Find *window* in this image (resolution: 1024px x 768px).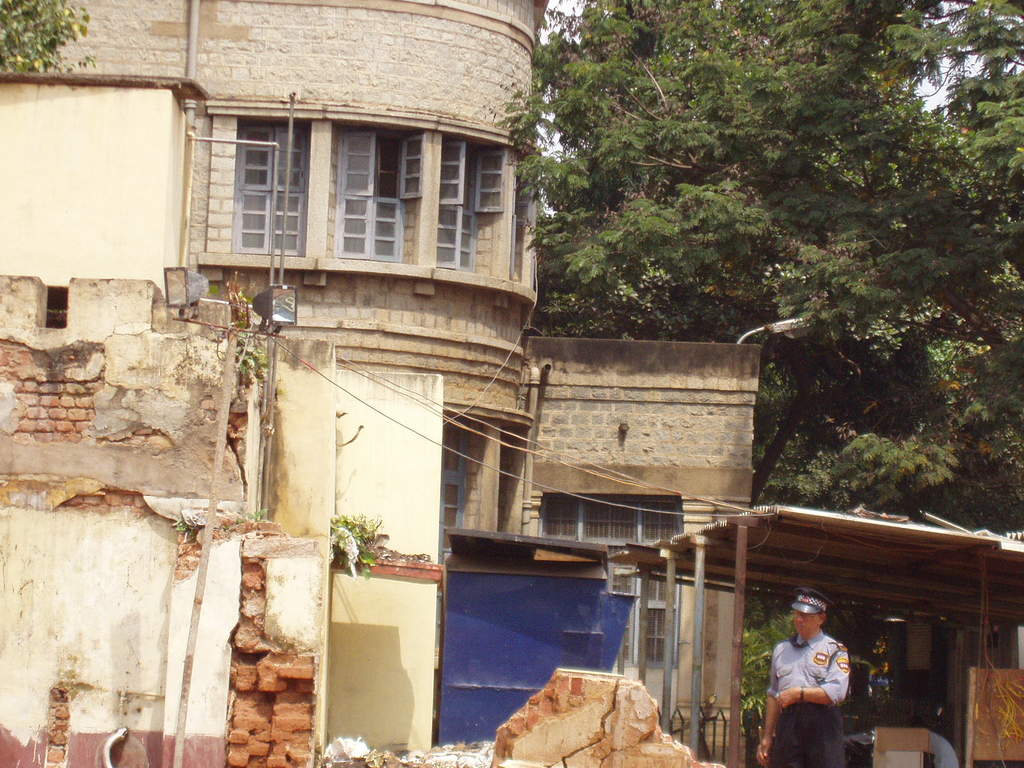
[x1=538, y1=494, x2=686, y2=673].
